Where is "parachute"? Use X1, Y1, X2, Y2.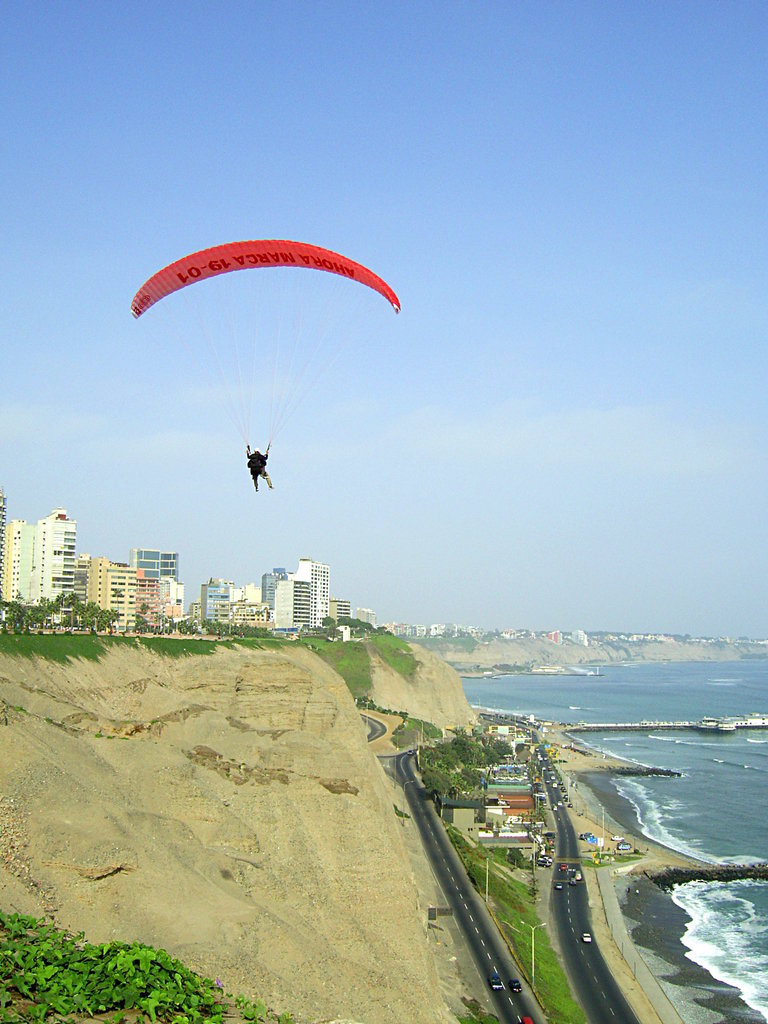
123, 228, 413, 480.
